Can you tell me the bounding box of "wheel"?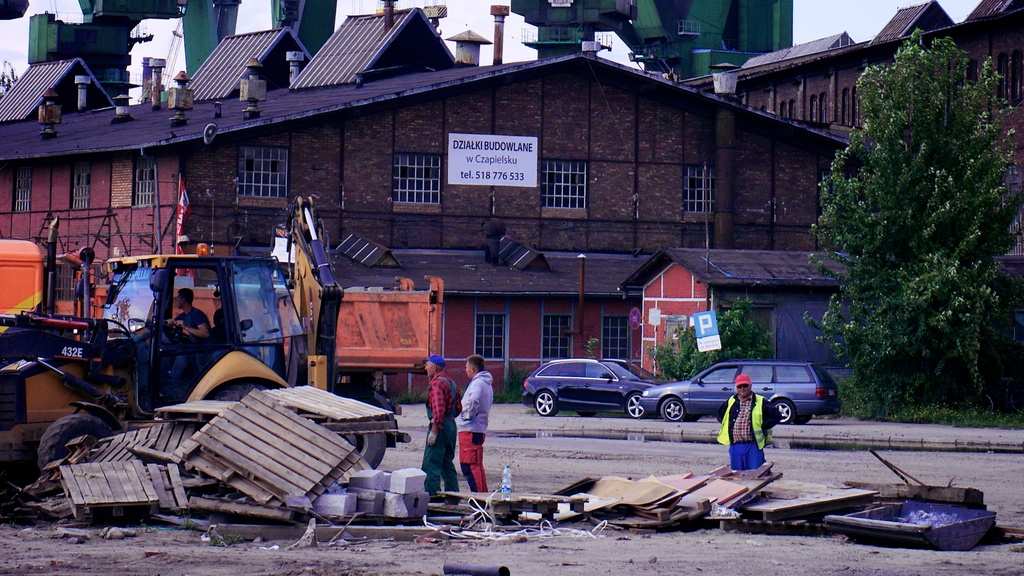
38/414/108/477.
